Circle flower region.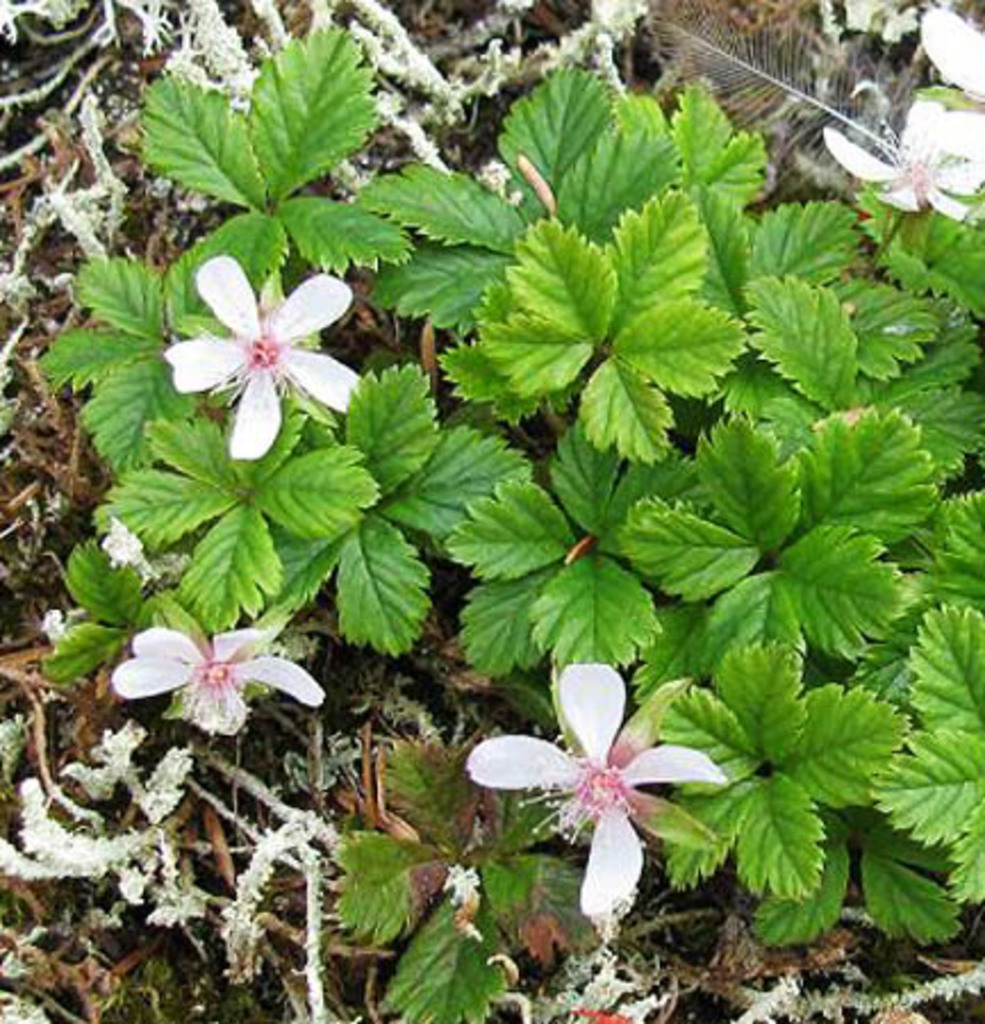
Region: {"left": 460, "top": 660, "right": 726, "bottom": 924}.
